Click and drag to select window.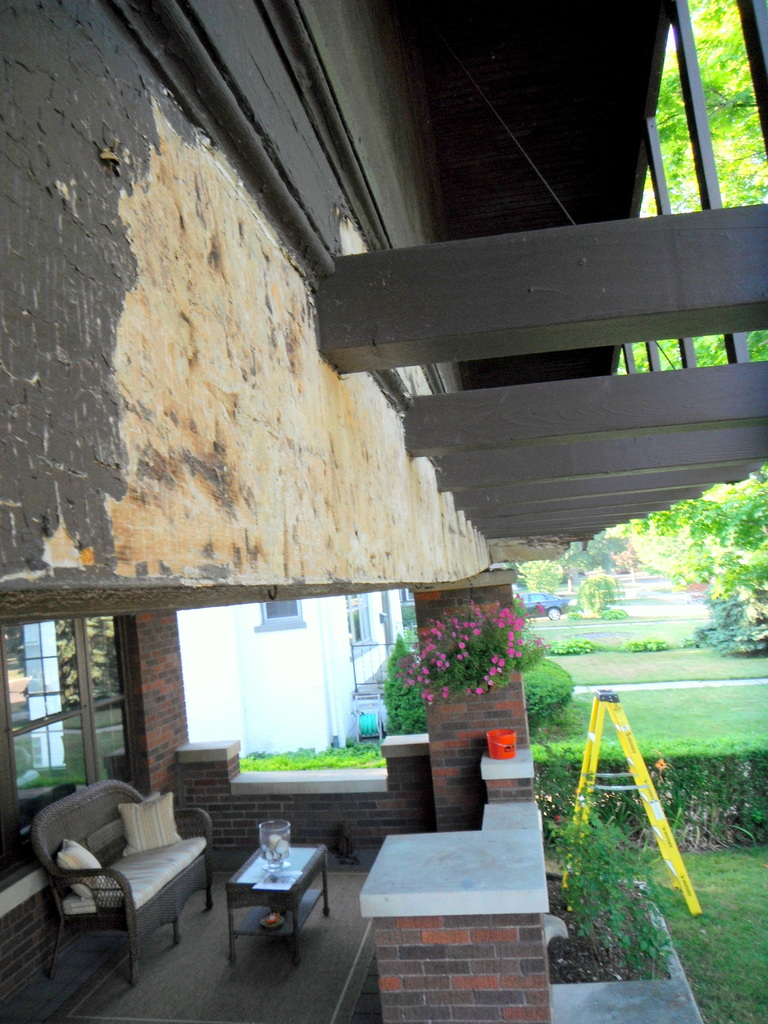
Selection: pyautogui.locateOnScreen(0, 615, 143, 849).
